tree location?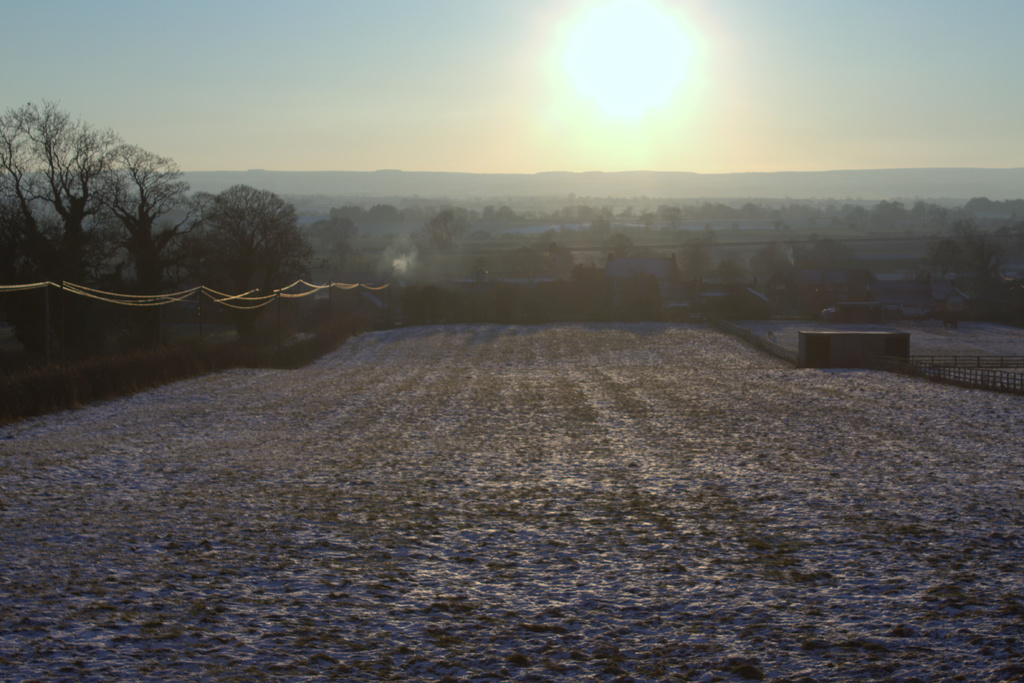
left=327, top=204, right=406, bottom=289
